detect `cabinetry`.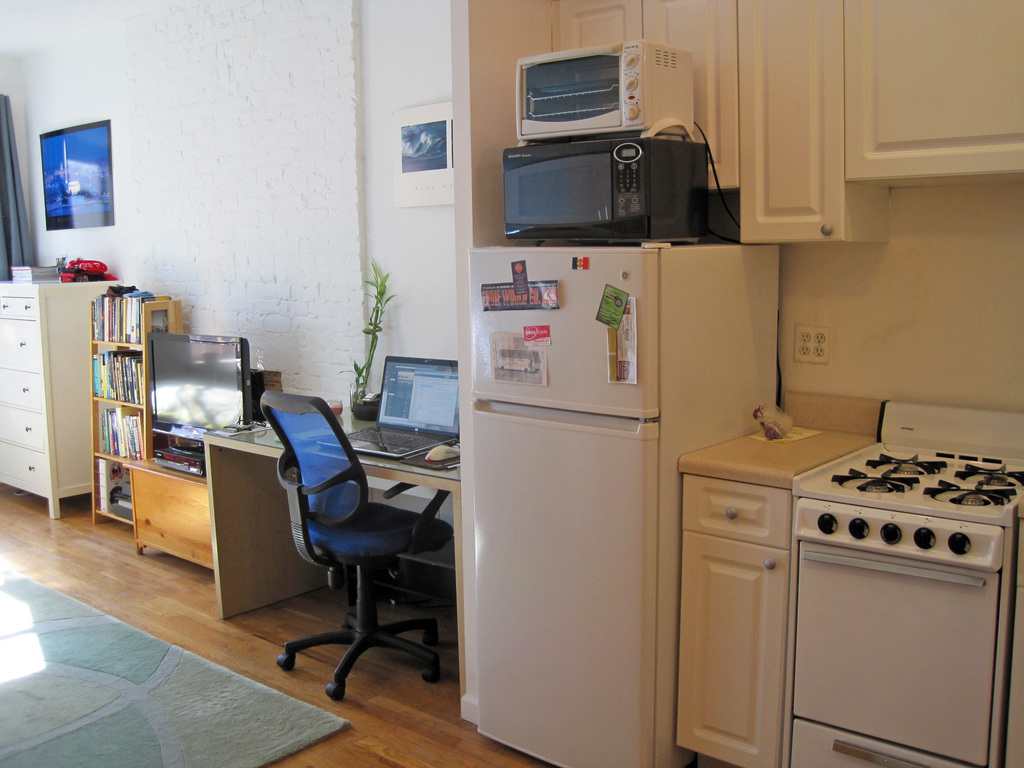
Detected at box=[676, 408, 874, 764].
